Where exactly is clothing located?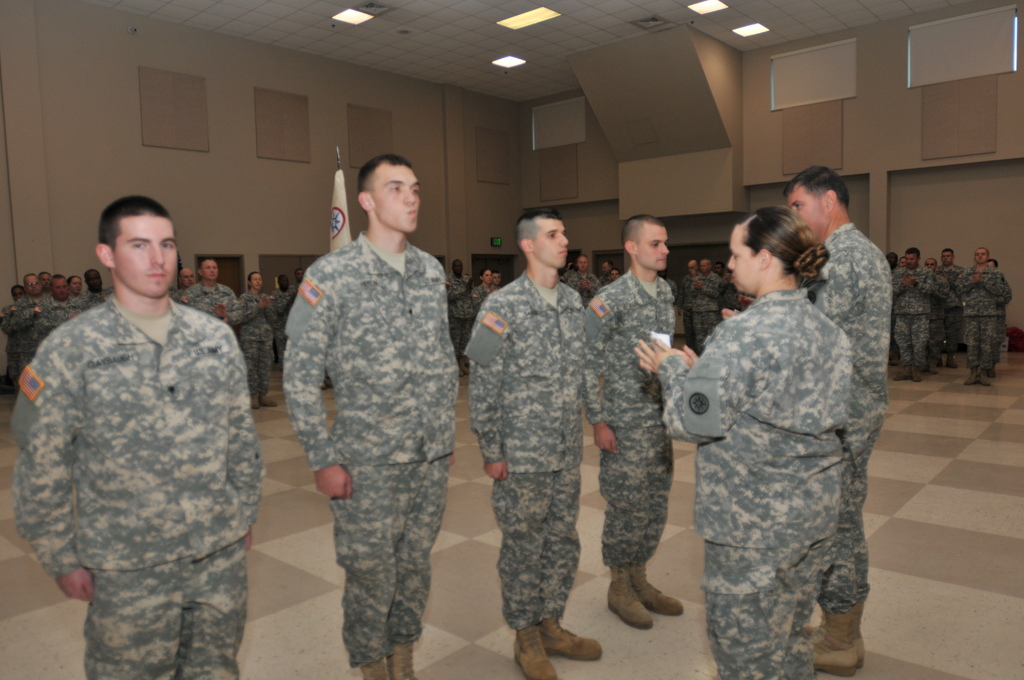
Its bounding box is (left=692, top=271, right=723, bottom=350).
